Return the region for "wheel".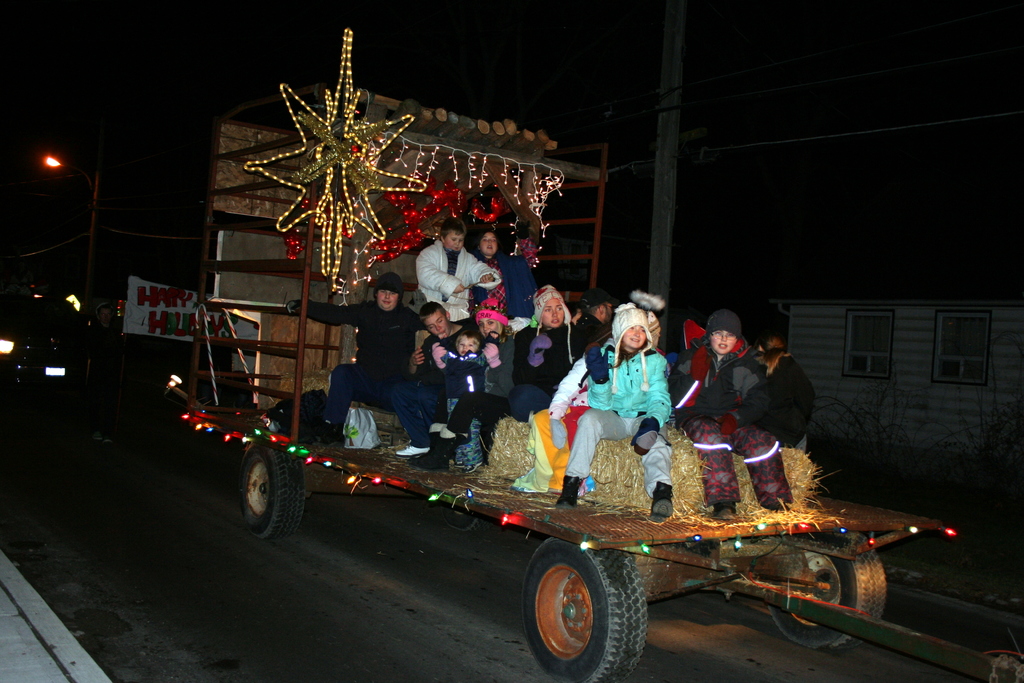
rect(237, 442, 303, 546).
